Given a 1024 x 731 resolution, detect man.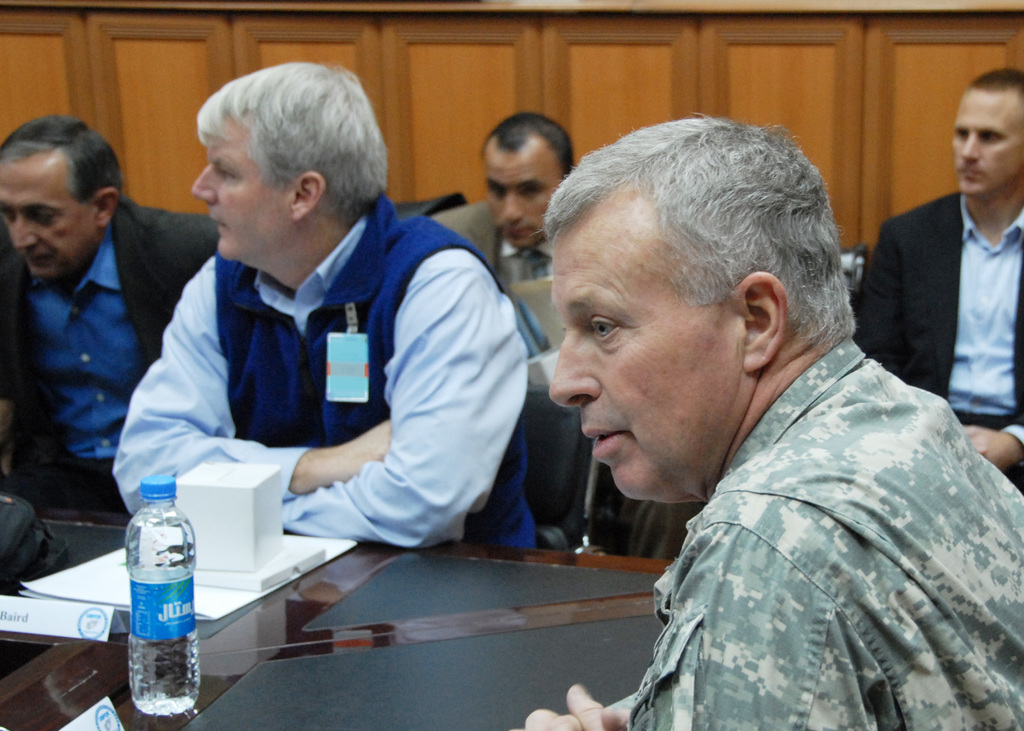
select_region(109, 62, 534, 550).
